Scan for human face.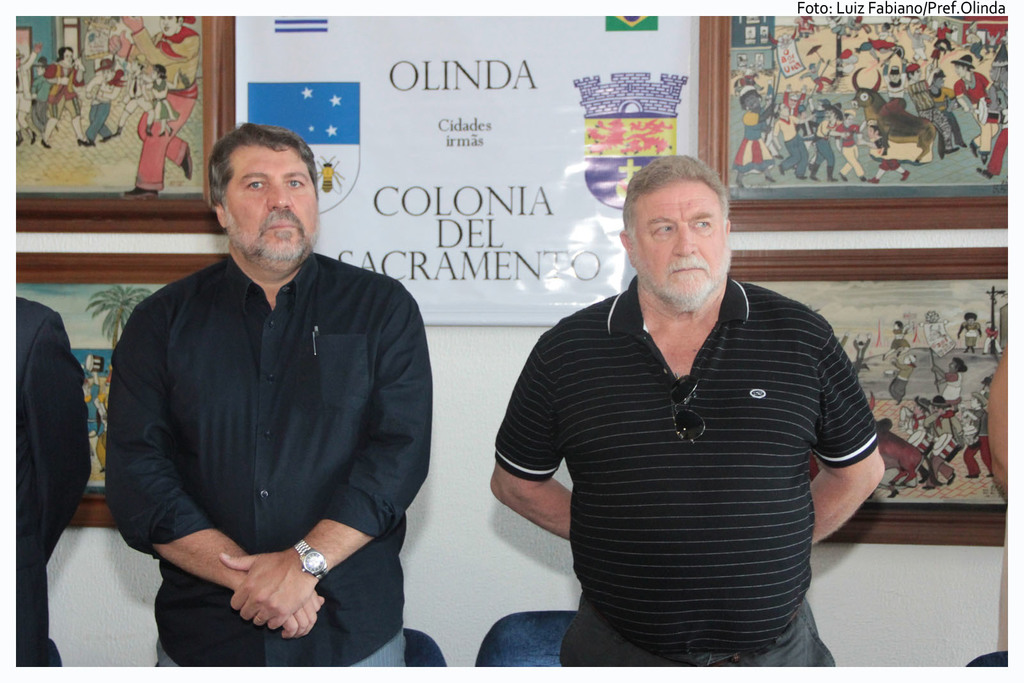
Scan result: 635:176:724:305.
